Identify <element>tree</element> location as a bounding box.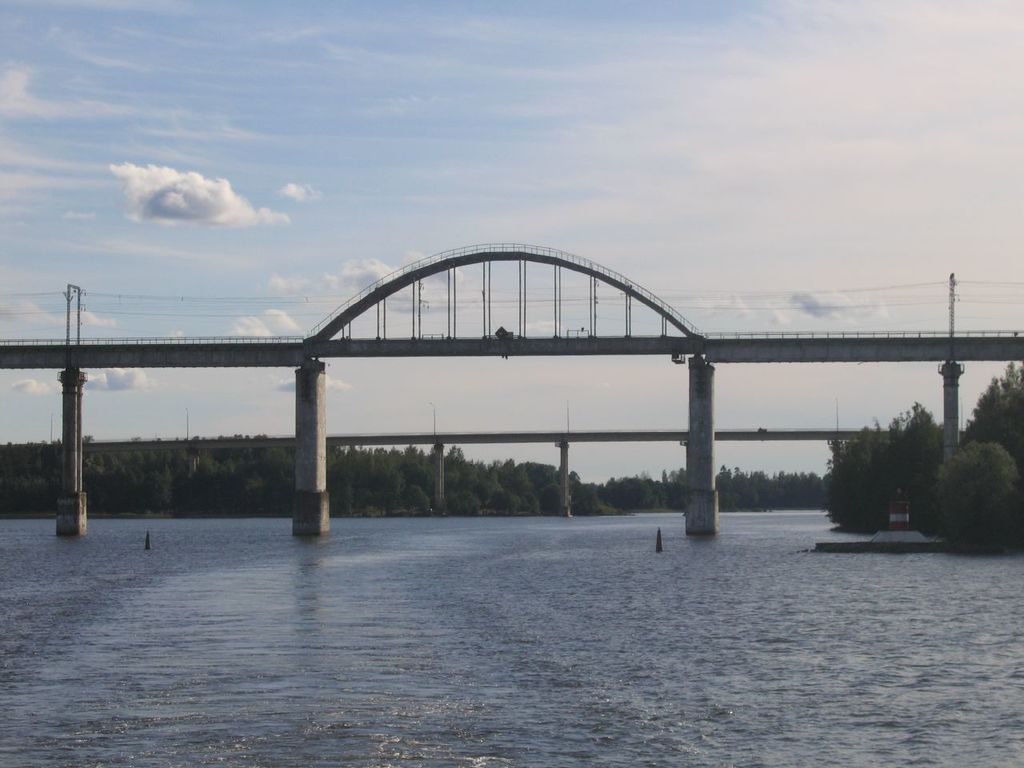
{"left": 966, "top": 370, "right": 1023, "bottom": 458}.
